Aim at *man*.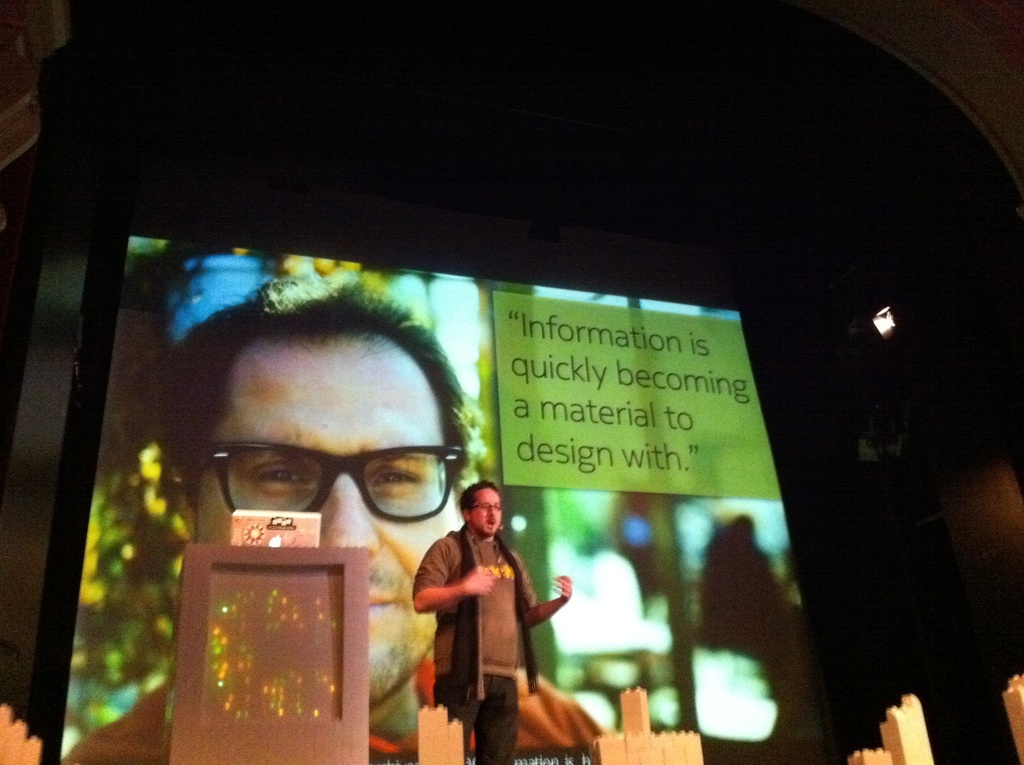
Aimed at select_region(61, 269, 600, 764).
